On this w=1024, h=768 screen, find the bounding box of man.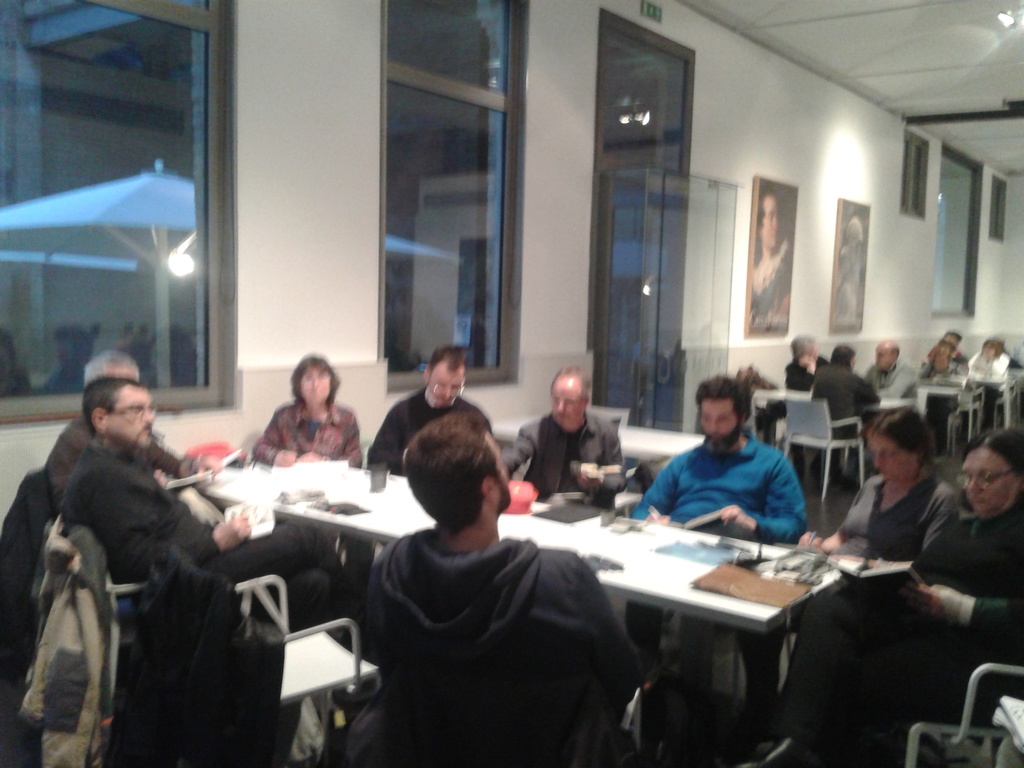
Bounding box: bbox=[621, 387, 829, 548].
